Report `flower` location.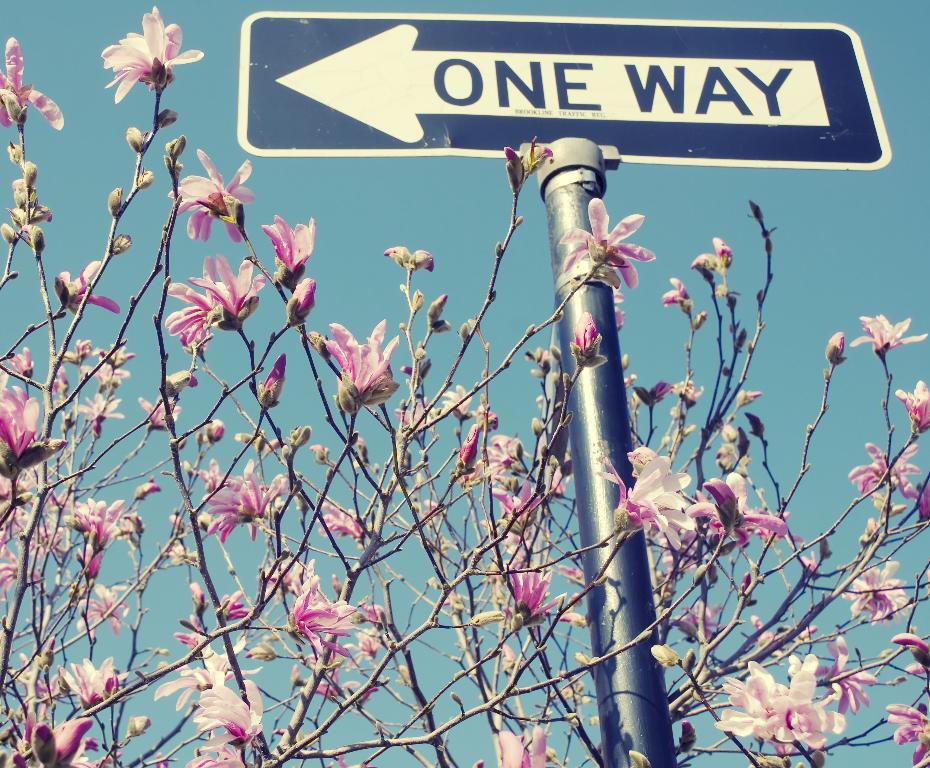
Report: <region>166, 145, 259, 241</region>.
